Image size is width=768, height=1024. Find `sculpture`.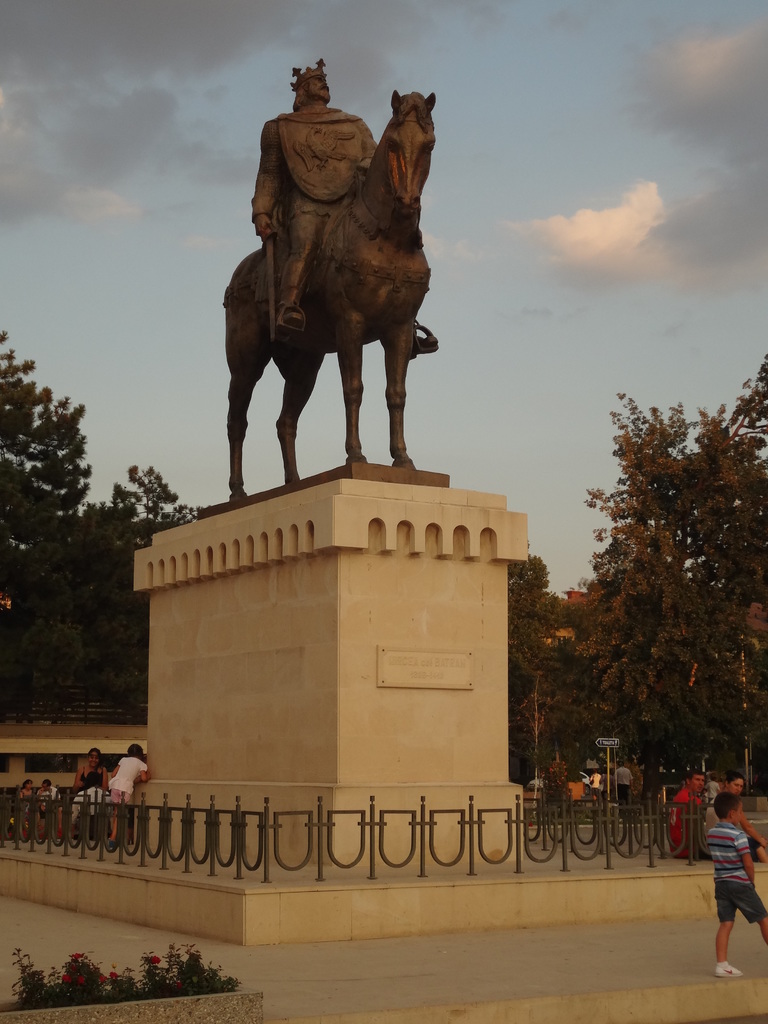
[212,73,442,503].
